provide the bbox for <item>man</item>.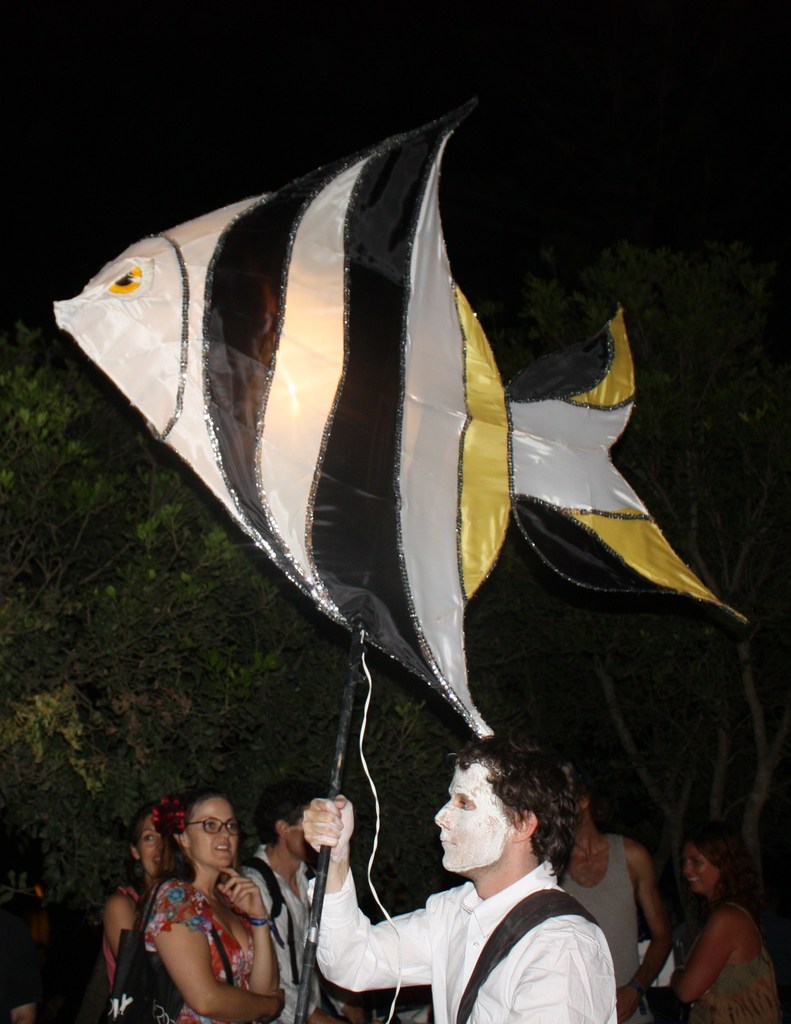
bbox=[318, 730, 665, 1021].
